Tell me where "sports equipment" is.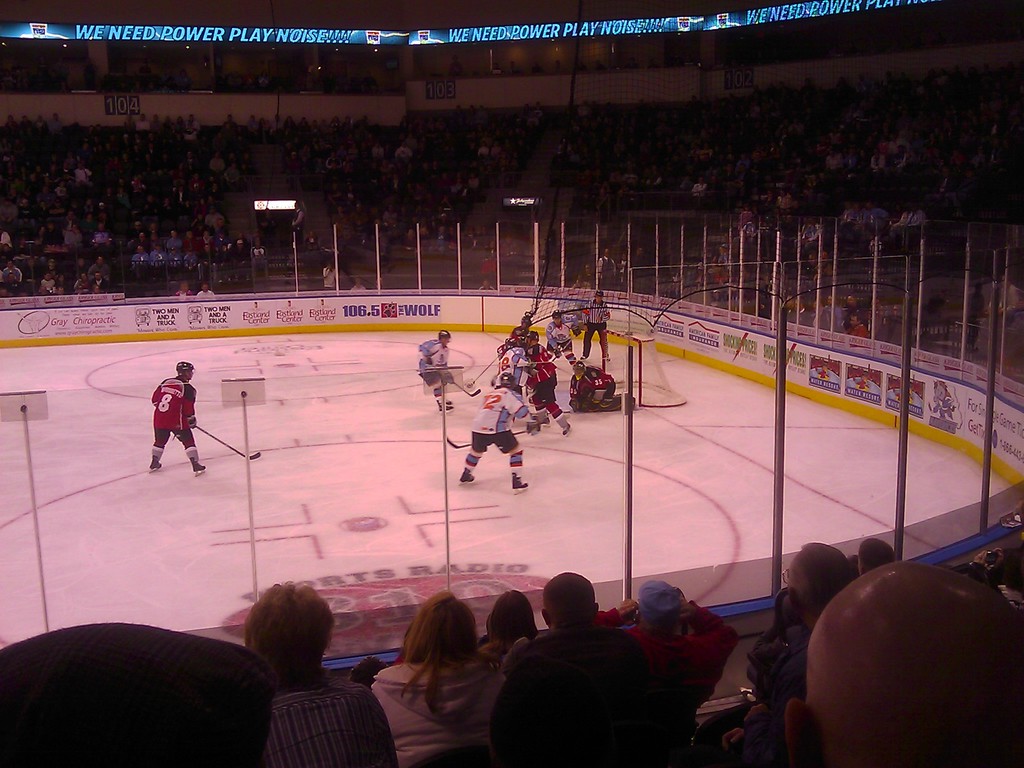
"sports equipment" is at {"left": 176, "top": 360, "right": 200, "bottom": 381}.
